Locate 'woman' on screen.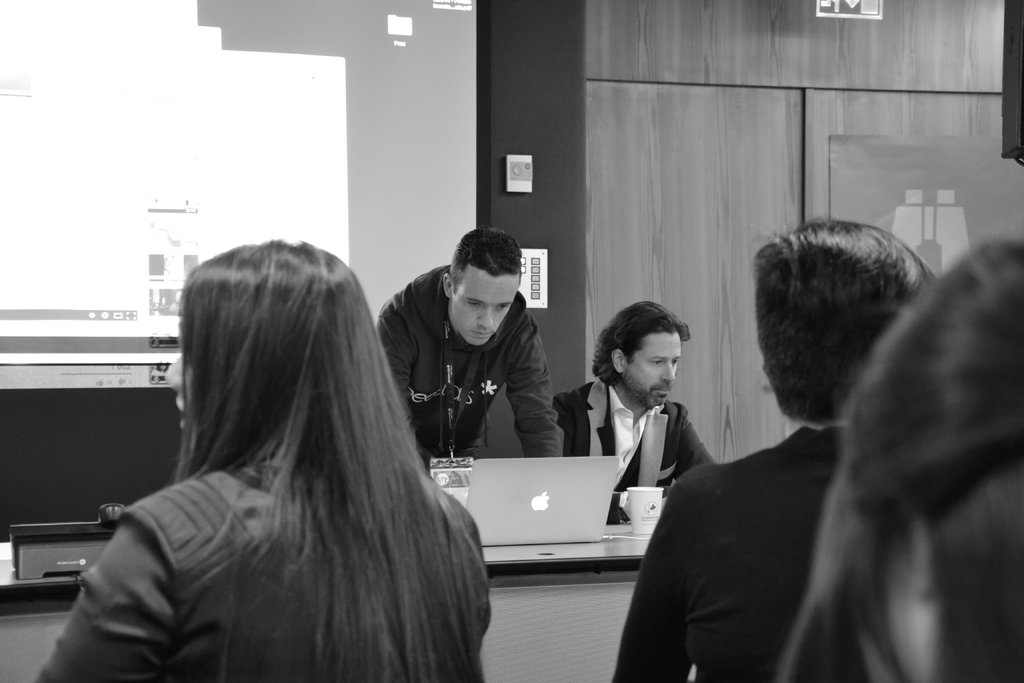
On screen at {"x1": 769, "y1": 236, "x2": 1023, "y2": 682}.
